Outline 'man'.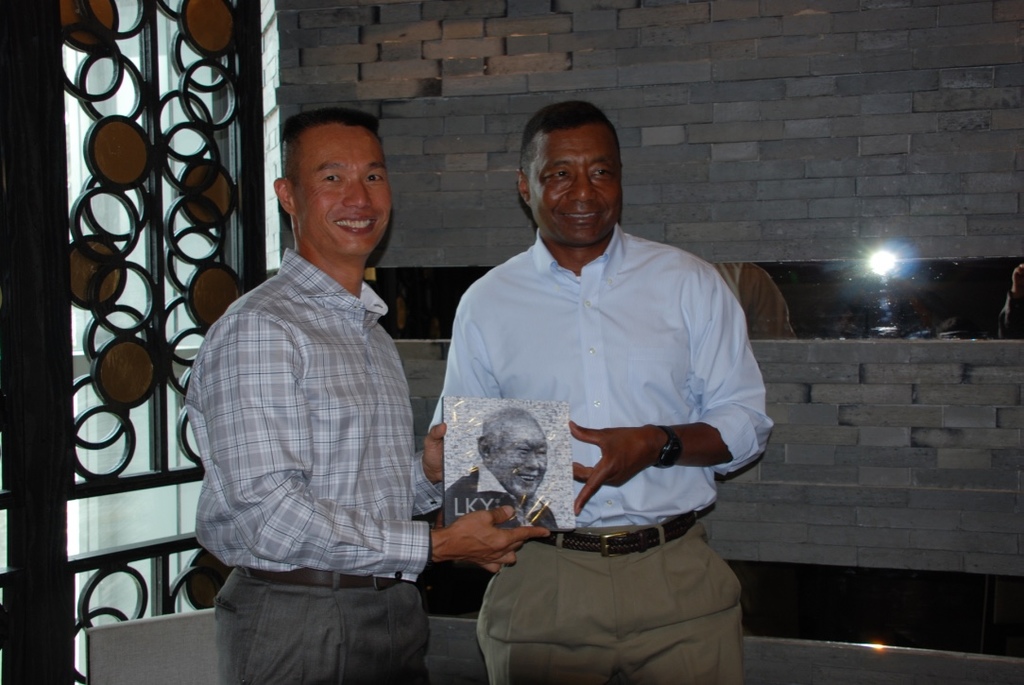
Outline: (left=181, top=105, right=551, bottom=684).
